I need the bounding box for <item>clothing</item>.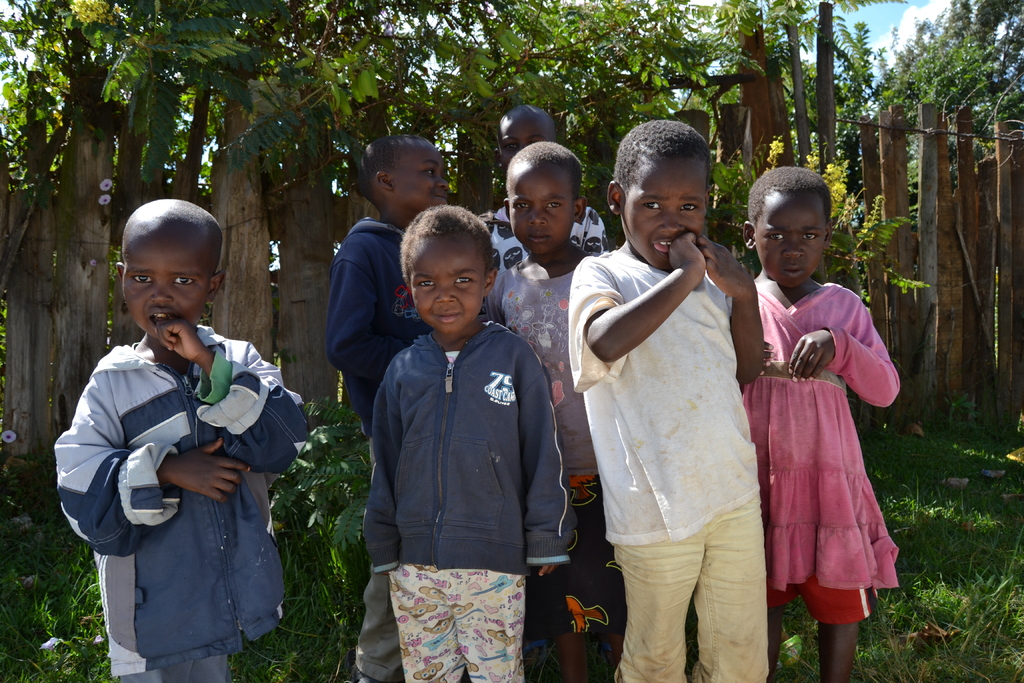
Here it is: 367:317:578:682.
